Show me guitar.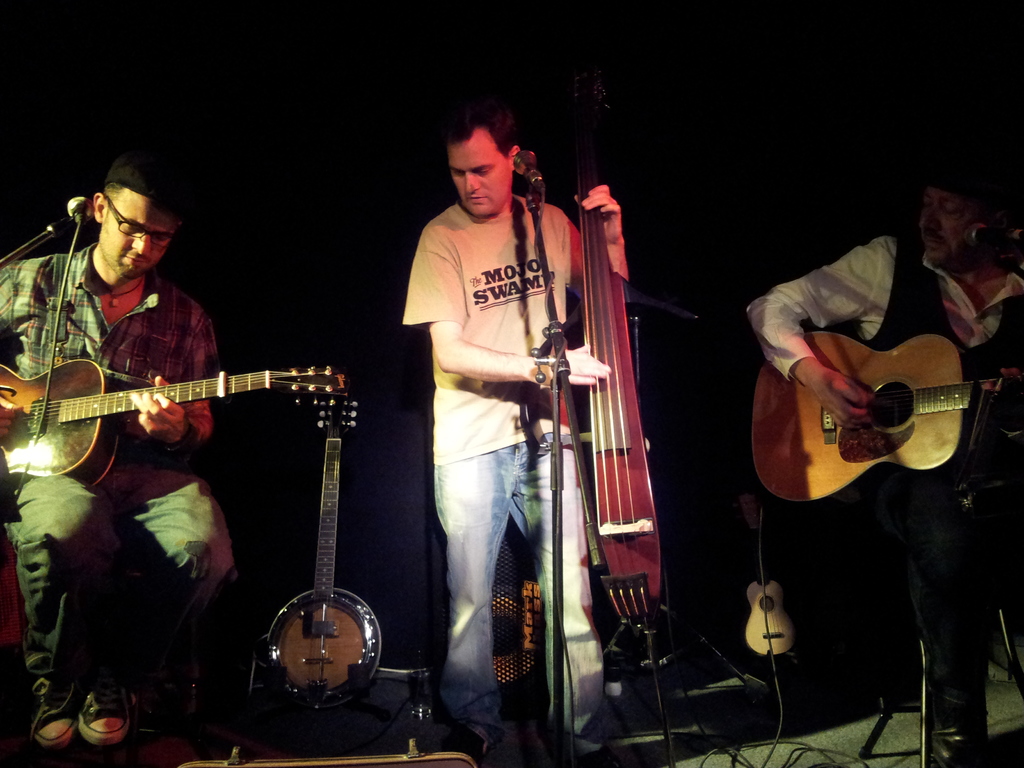
guitar is here: [267,399,383,710].
